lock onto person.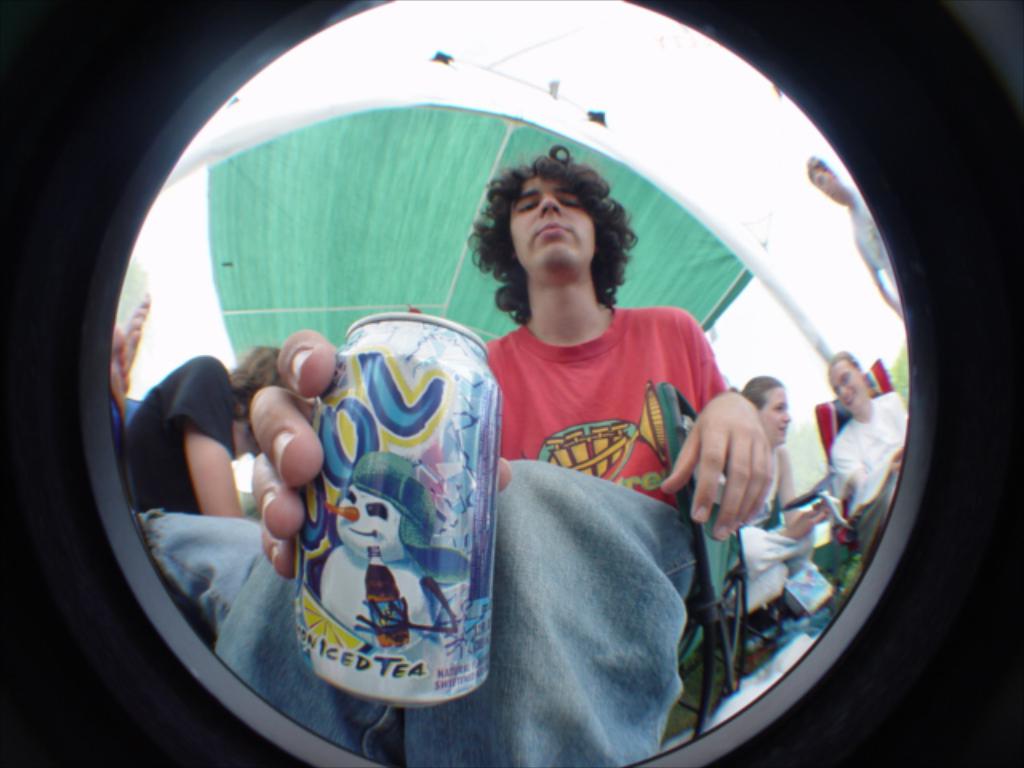
Locked: x1=834, y1=355, x2=914, y2=554.
